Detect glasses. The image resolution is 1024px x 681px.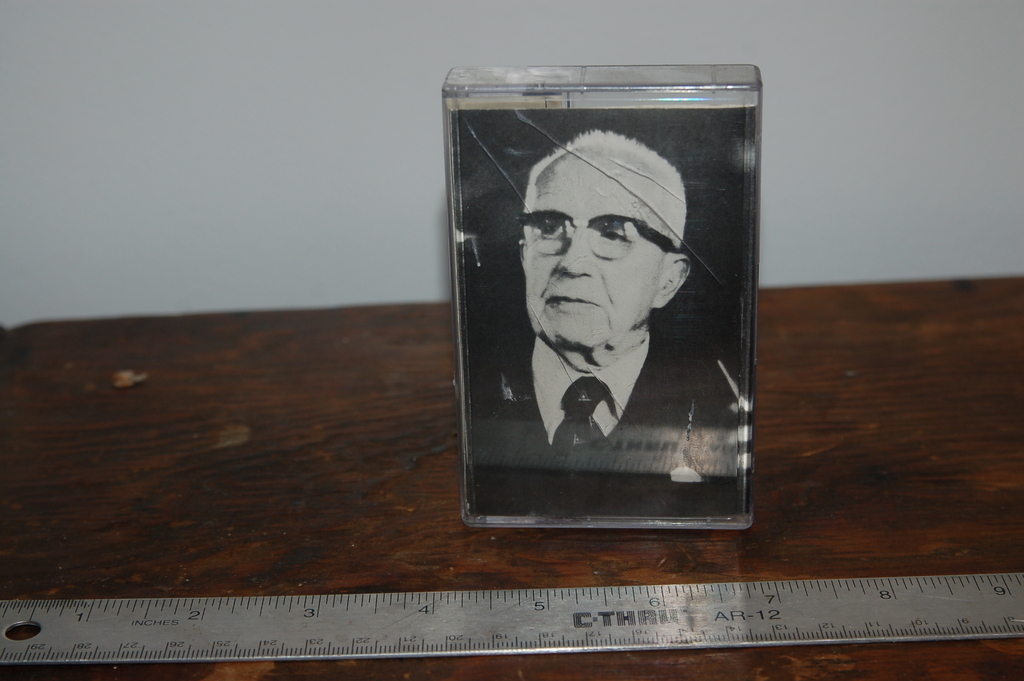
(523, 200, 680, 265).
